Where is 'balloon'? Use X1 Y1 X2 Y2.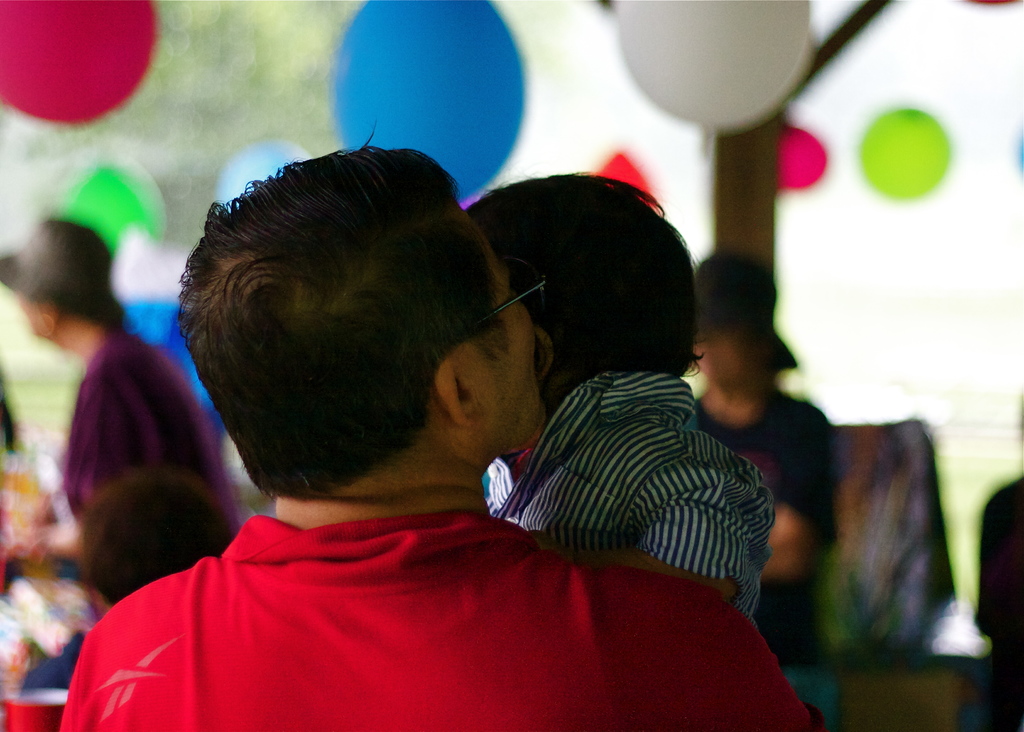
596 150 656 206.
